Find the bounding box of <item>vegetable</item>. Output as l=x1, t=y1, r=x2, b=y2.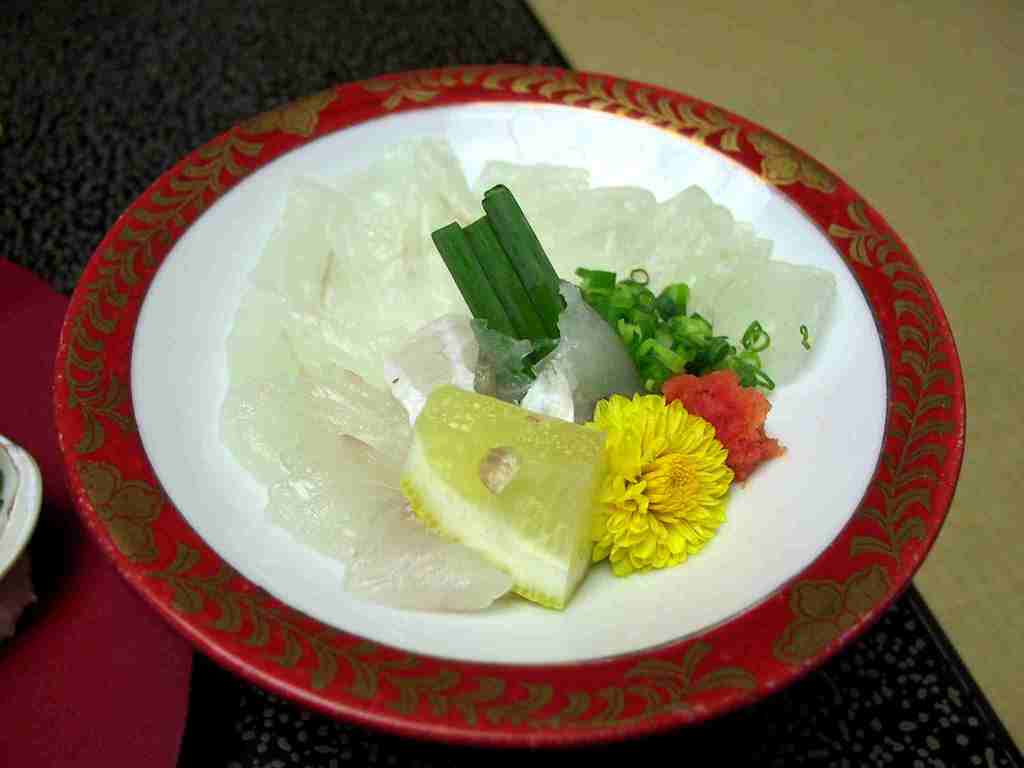
l=484, t=183, r=569, b=337.
